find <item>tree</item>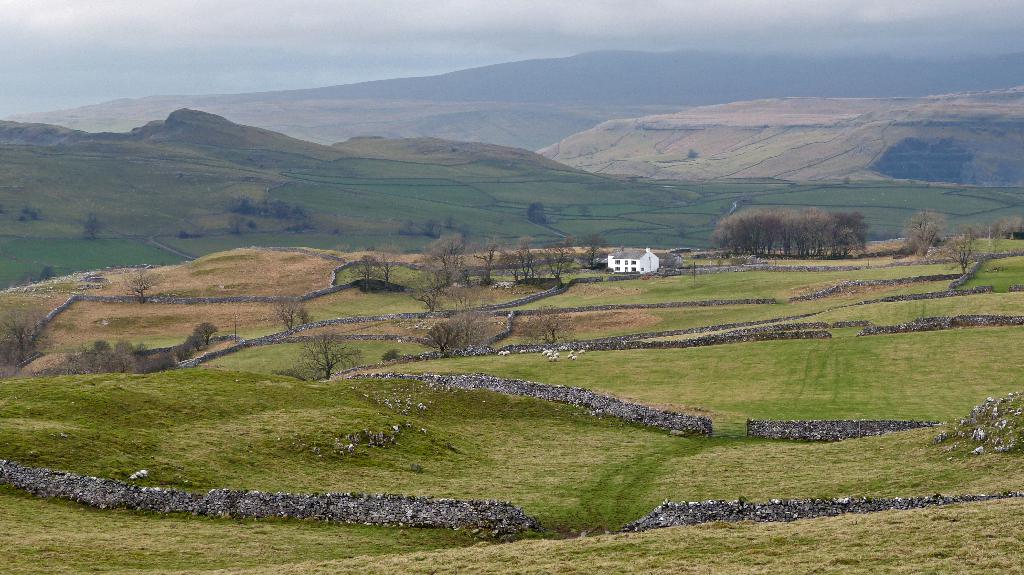
[404,286,456,363]
